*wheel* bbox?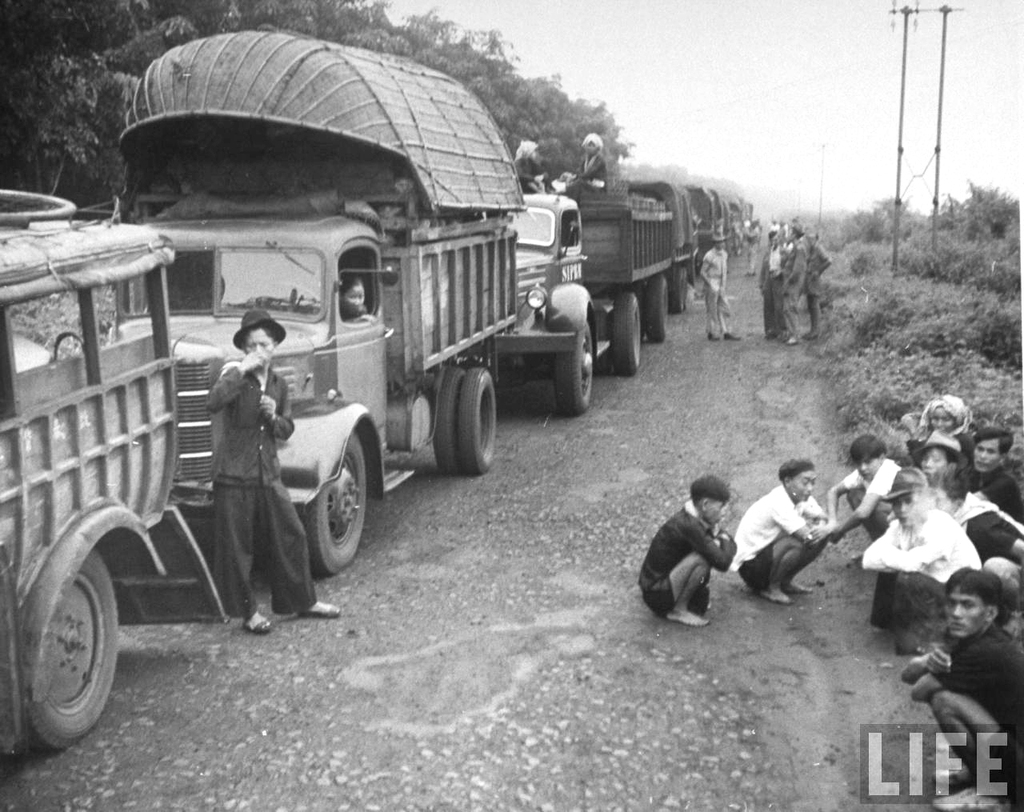
266,283,319,304
